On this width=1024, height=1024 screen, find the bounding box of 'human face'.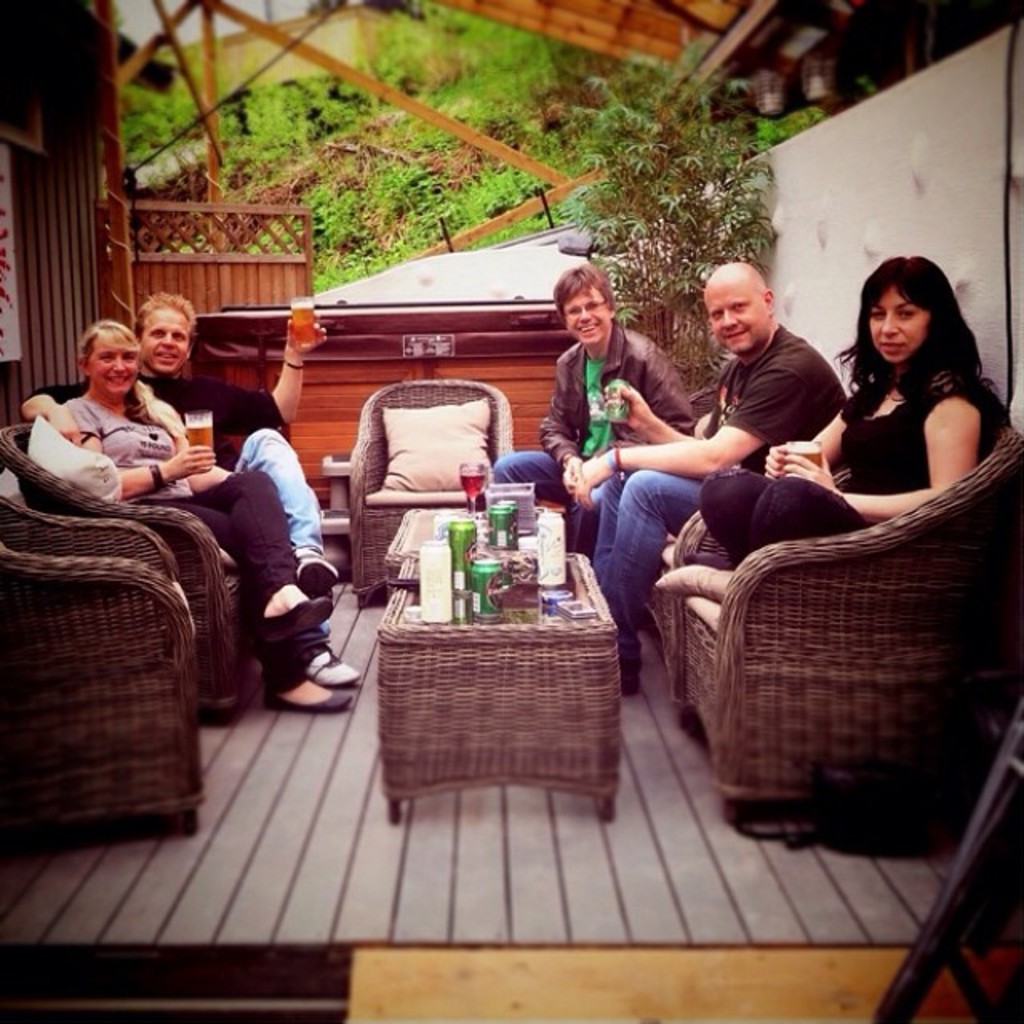
Bounding box: 699 269 771 352.
